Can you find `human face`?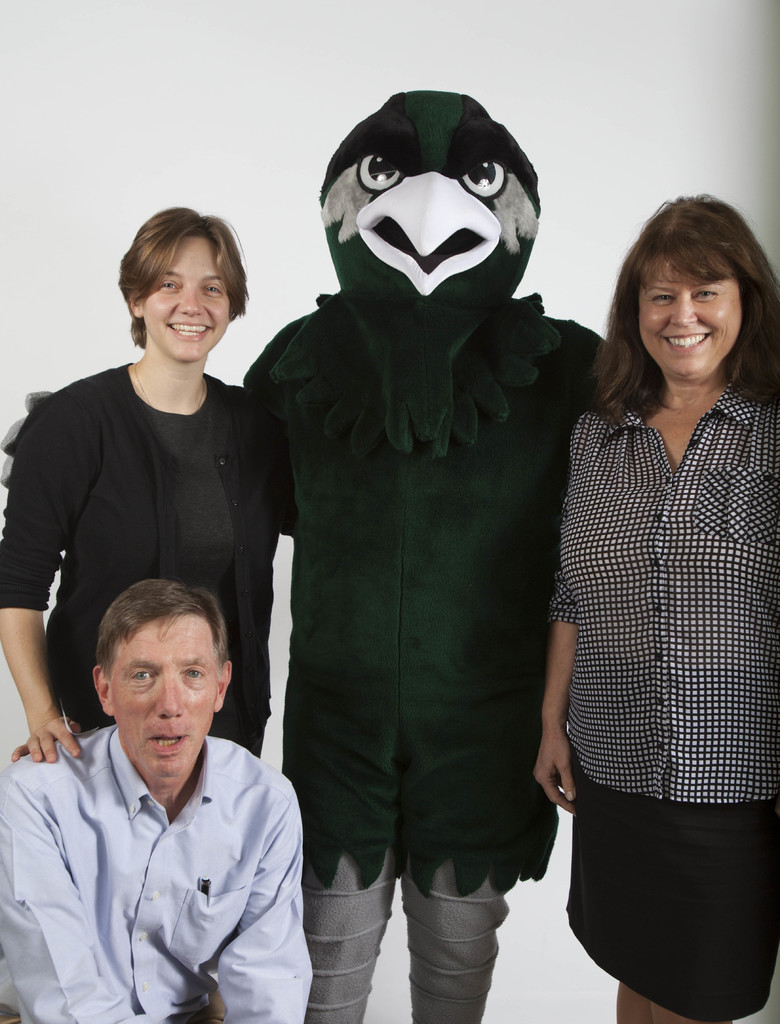
Yes, bounding box: 111 612 222 777.
